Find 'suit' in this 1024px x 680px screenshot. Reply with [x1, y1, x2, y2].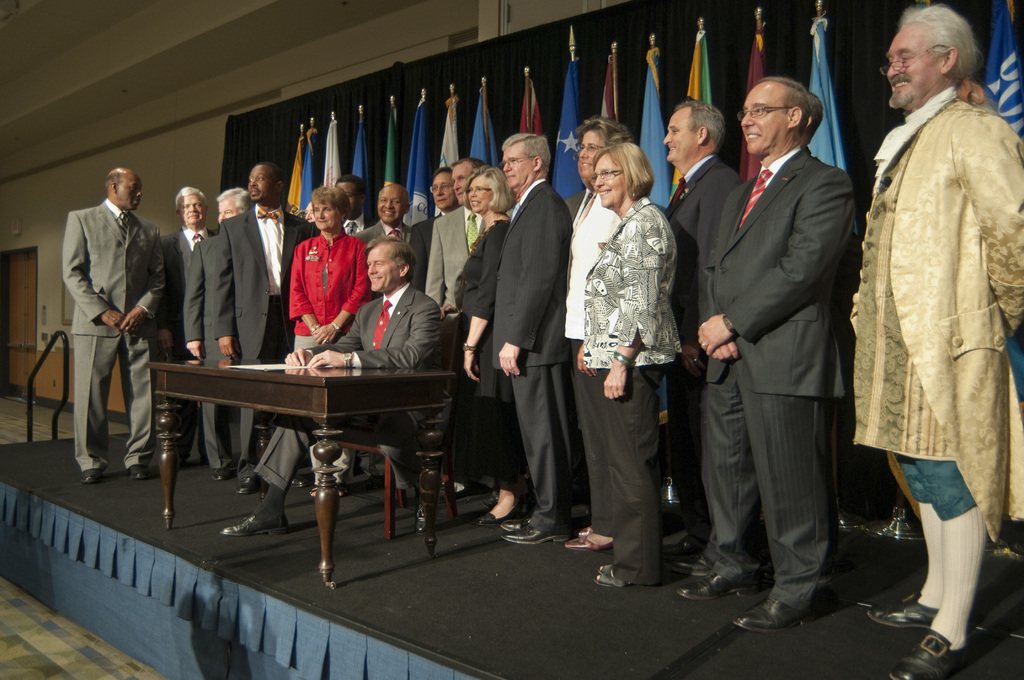
[562, 189, 630, 533].
